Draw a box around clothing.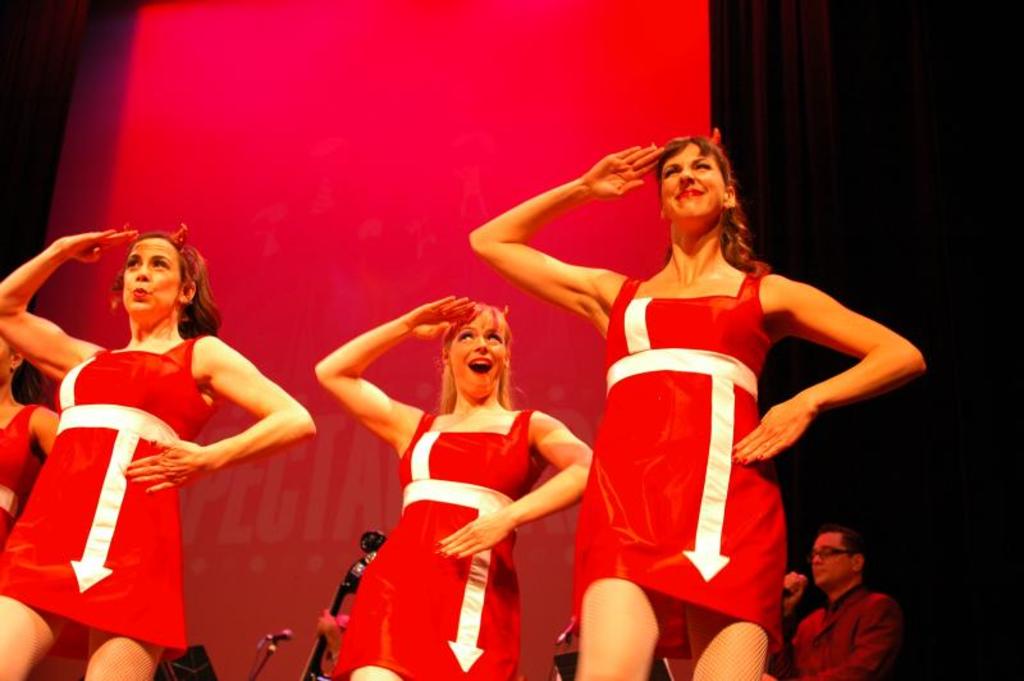
0,342,207,654.
